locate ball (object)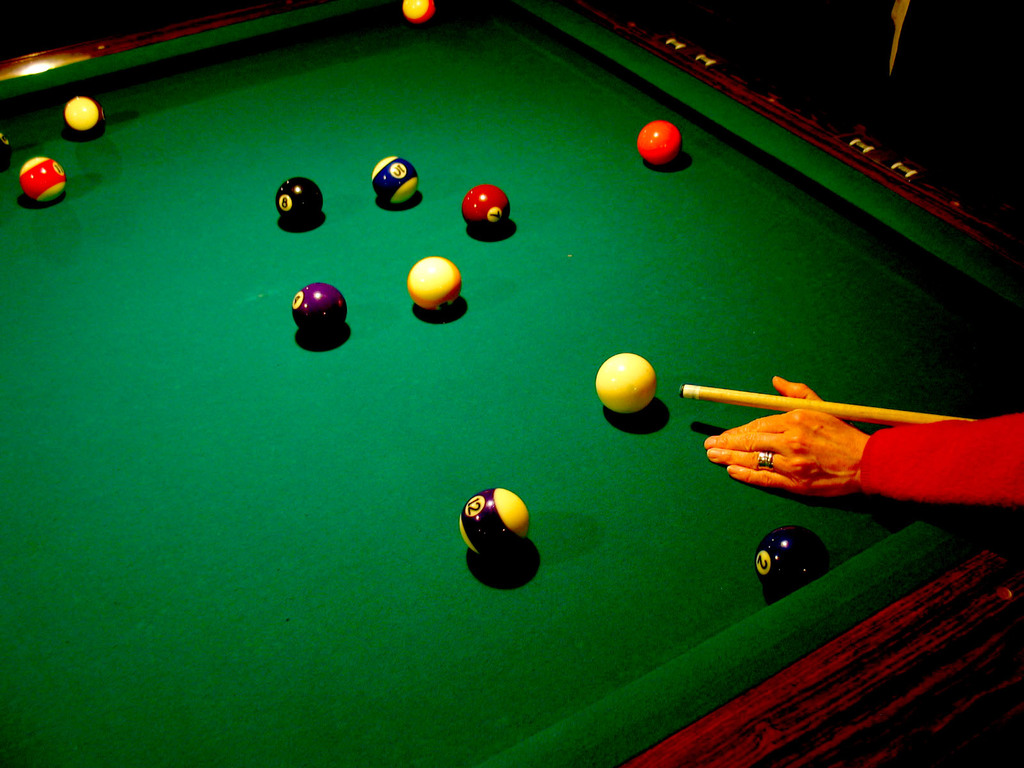
Rect(598, 355, 655, 409)
